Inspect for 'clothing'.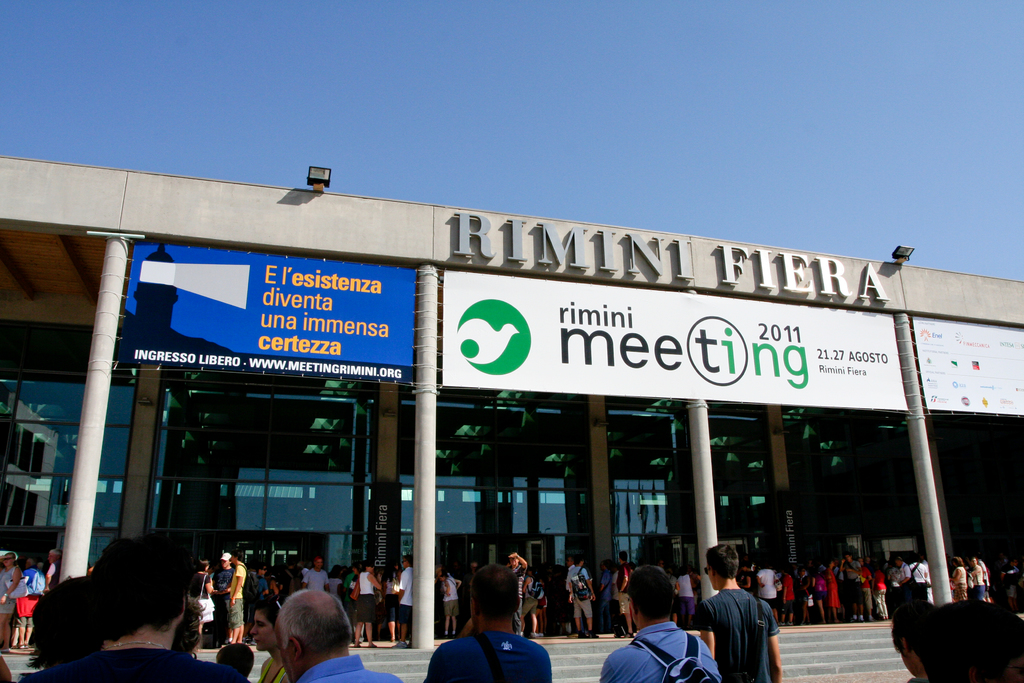
Inspection: <region>443, 574, 458, 614</region>.
